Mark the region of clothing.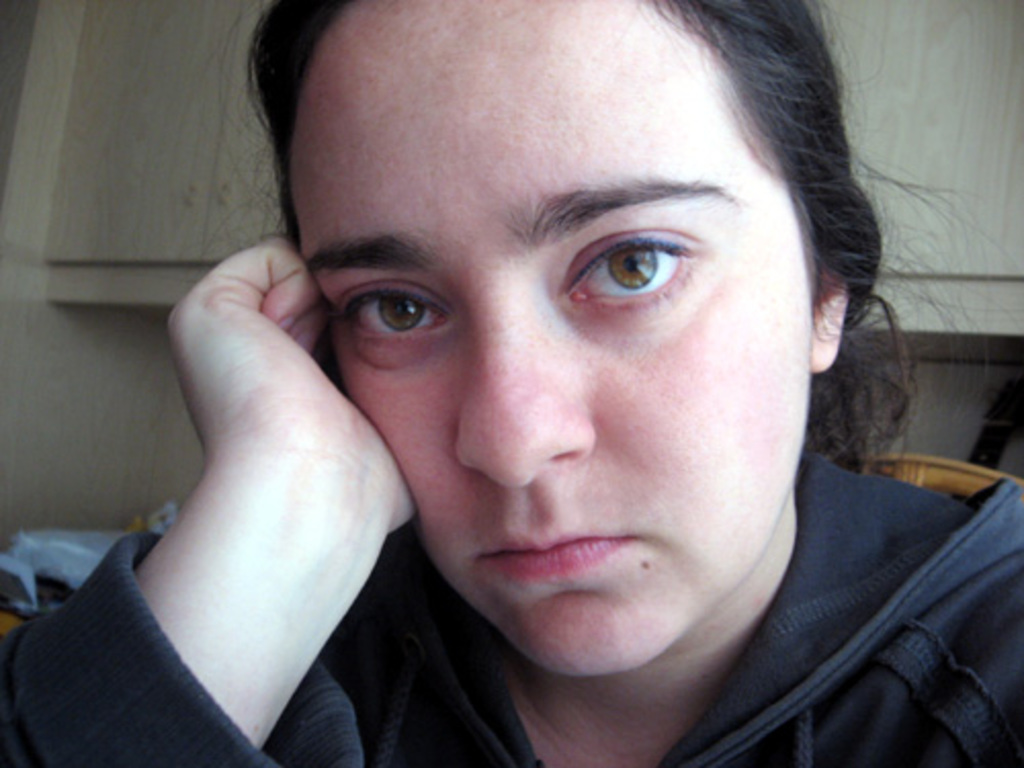
Region: (0,453,1022,766).
